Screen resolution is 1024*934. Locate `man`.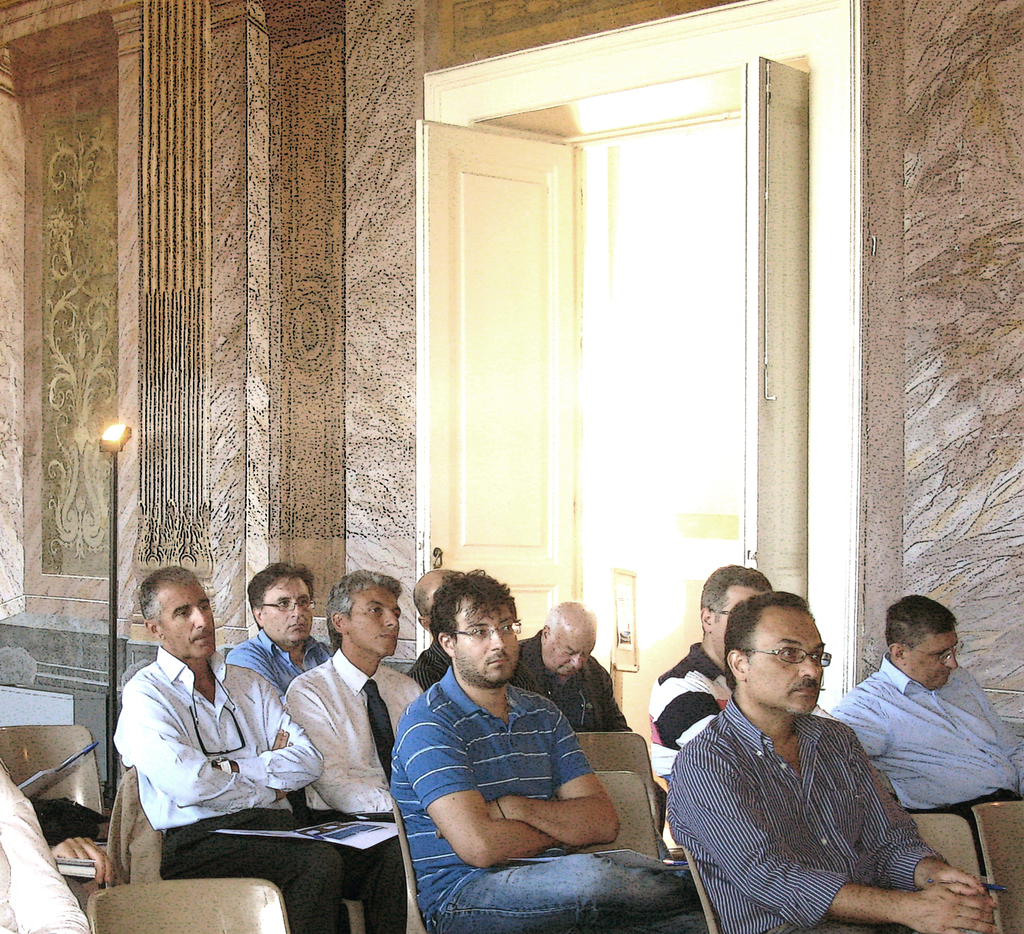
Rect(394, 565, 707, 933).
